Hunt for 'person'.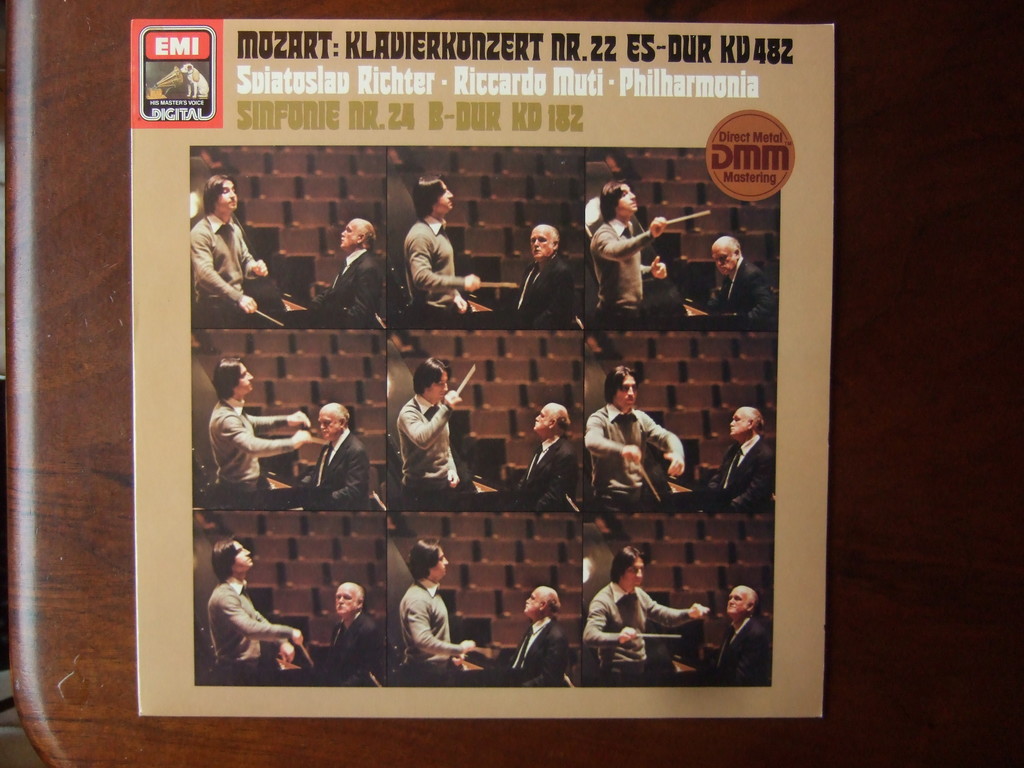
Hunted down at bbox=[703, 236, 778, 333].
